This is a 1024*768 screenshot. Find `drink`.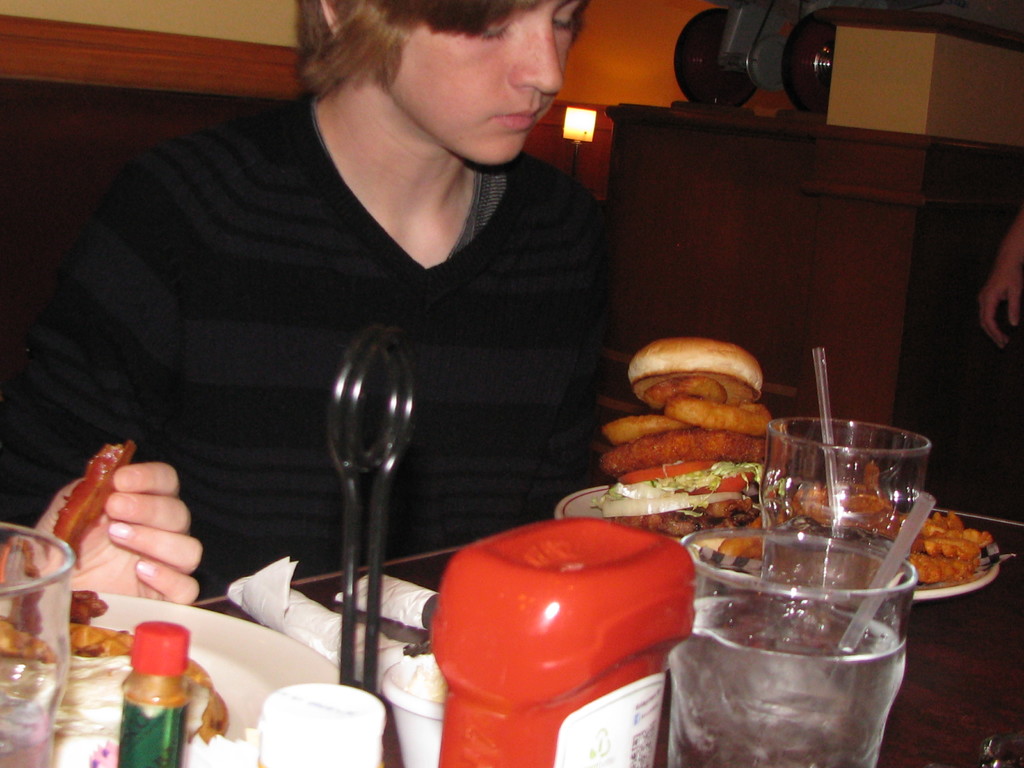
Bounding box: (left=759, top=518, right=911, bottom=614).
